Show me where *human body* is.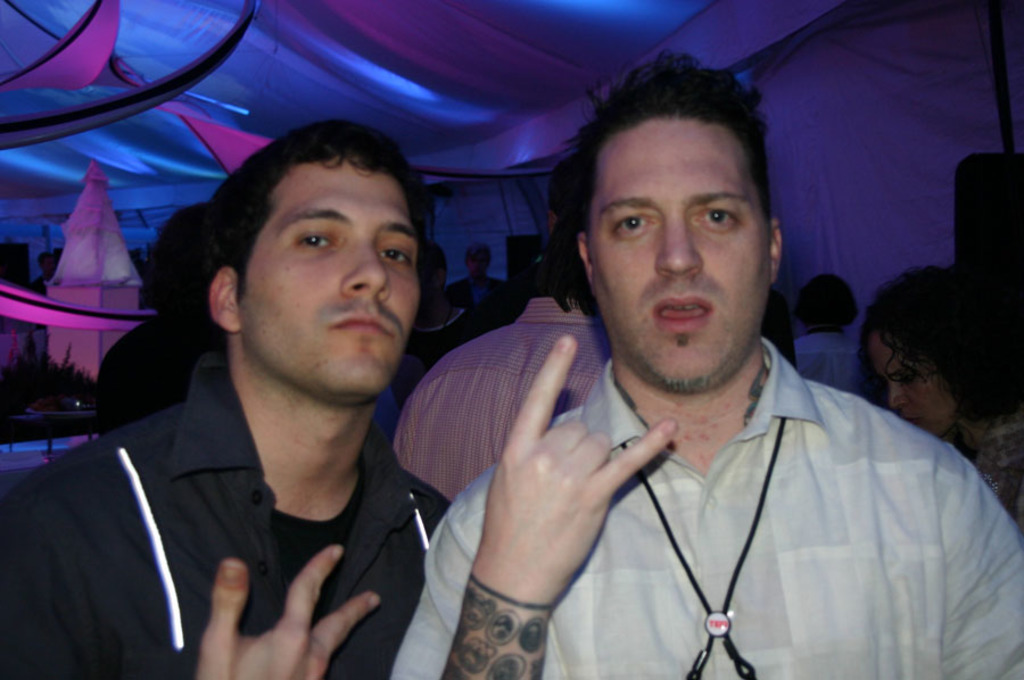
*human body* is at [x1=399, y1=329, x2=1023, y2=679].
